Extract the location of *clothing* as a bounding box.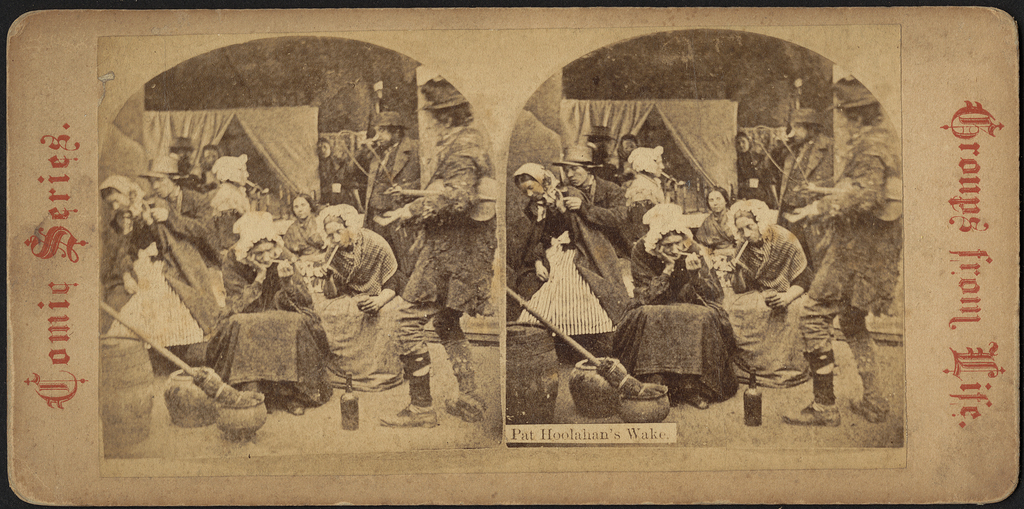
(111, 206, 218, 367).
